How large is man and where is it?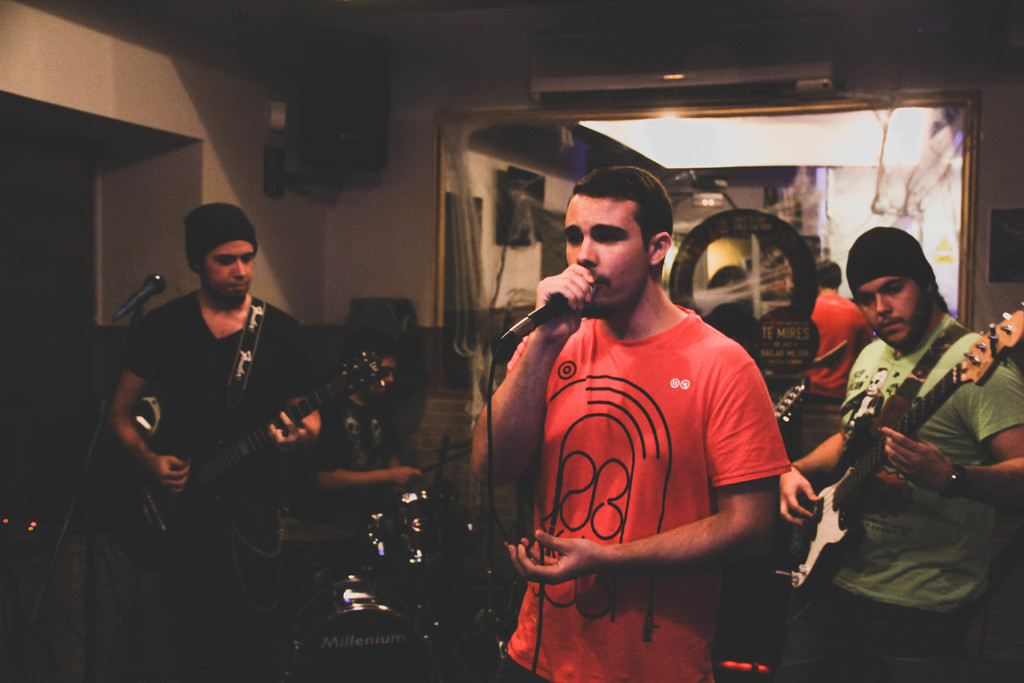
Bounding box: 104,197,325,682.
